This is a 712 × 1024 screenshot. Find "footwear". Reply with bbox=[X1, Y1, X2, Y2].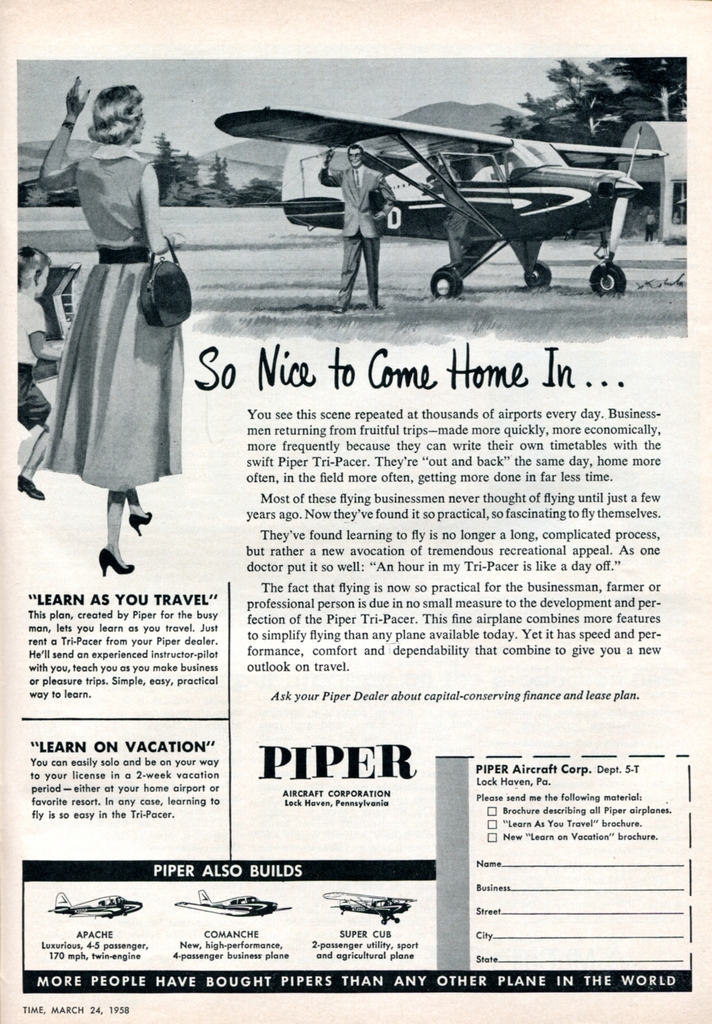
bbox=[90, 543, 141, 579].
